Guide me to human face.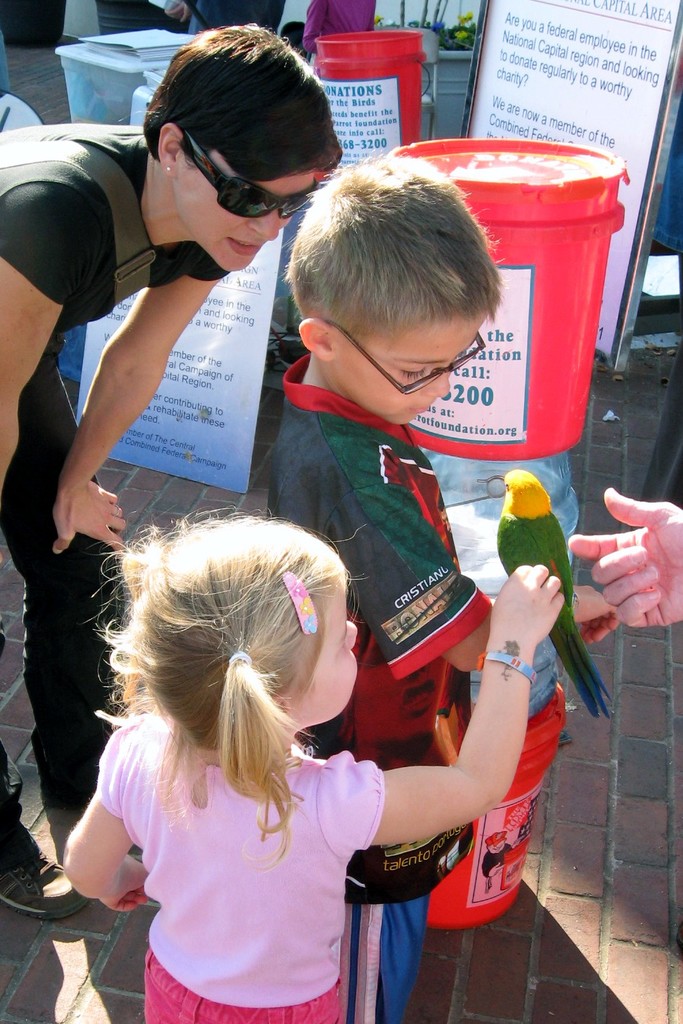
Guidance: [x1=283, y1=584, x2=362, y2=719].
